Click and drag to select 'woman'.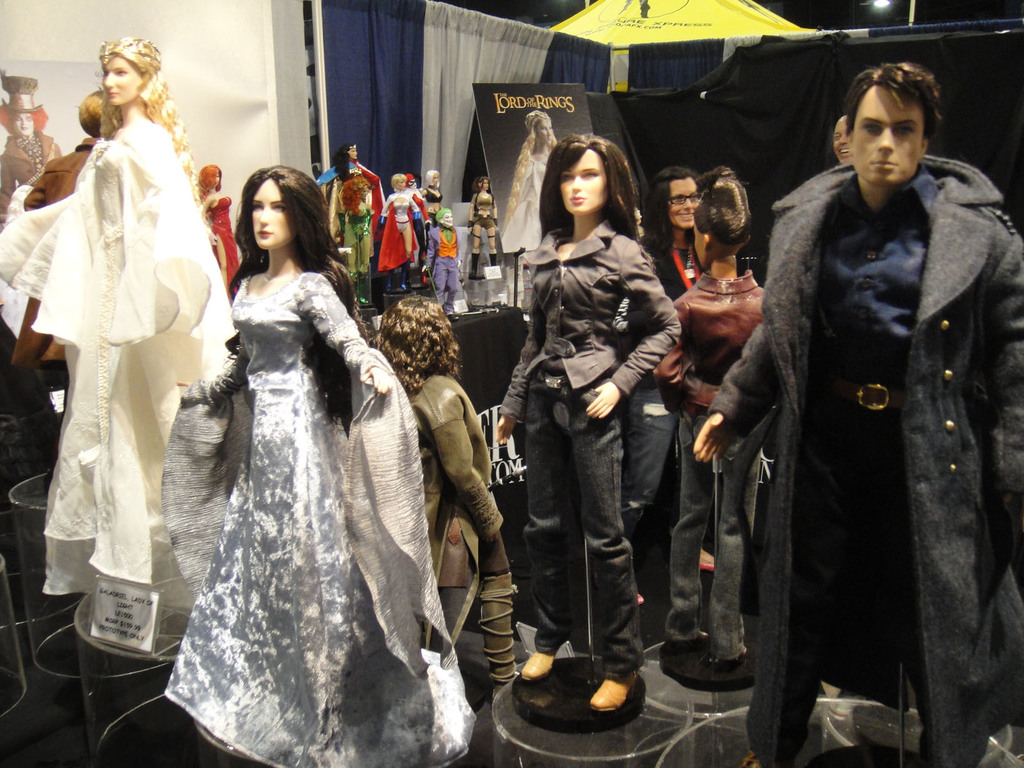
Selection: bbox=[494, 132, 677, 712].
